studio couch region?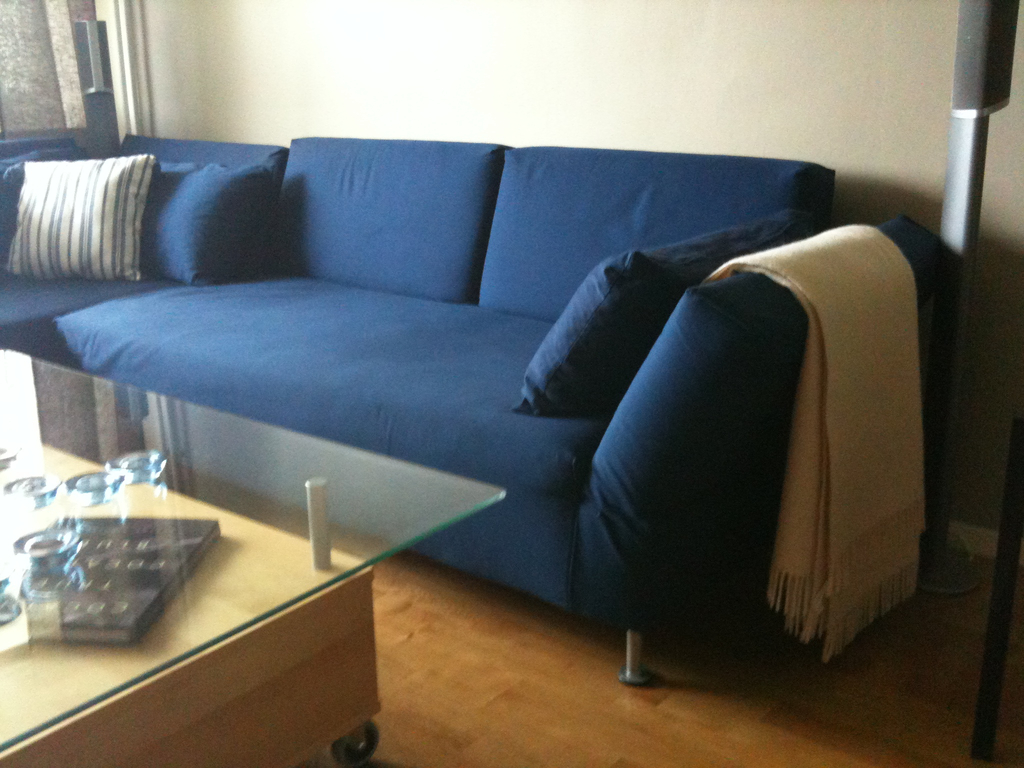
BBox(0, 124, 963, 701)
